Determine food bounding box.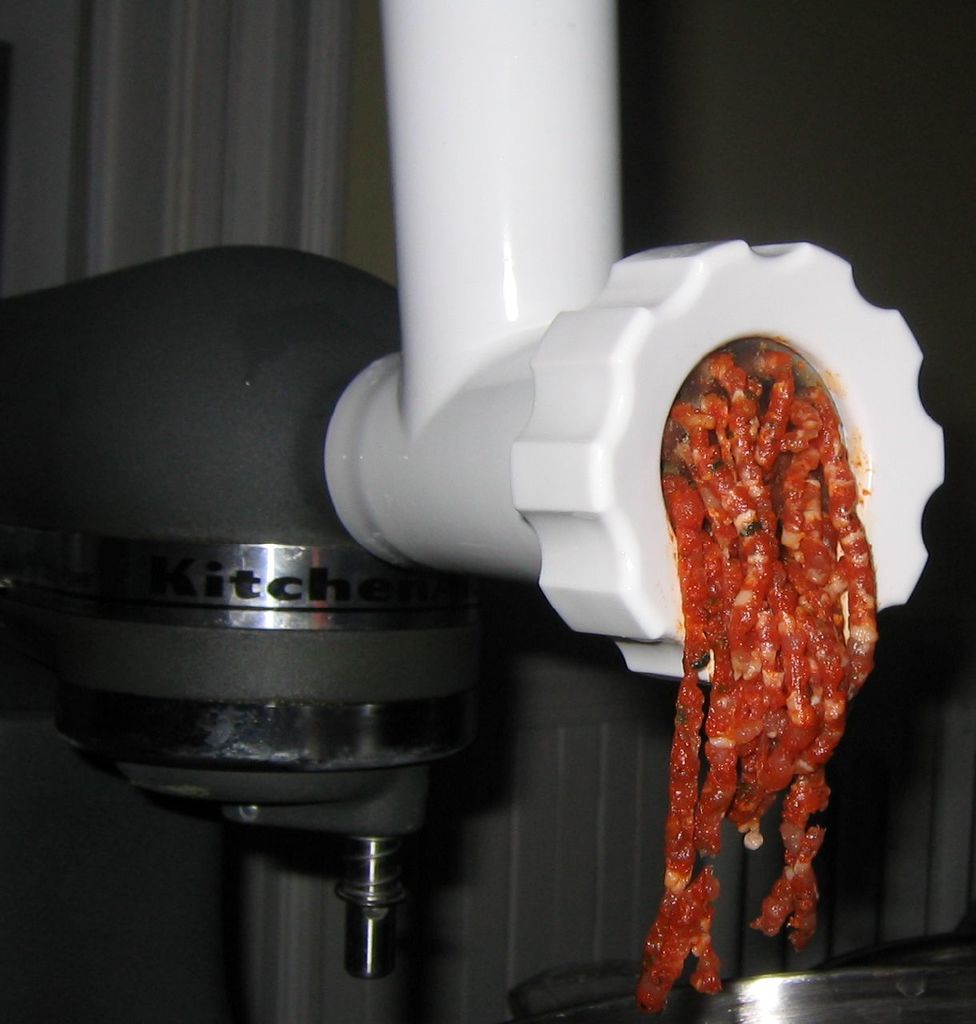
Determined: bbox=[618, 329, 892, 962].
